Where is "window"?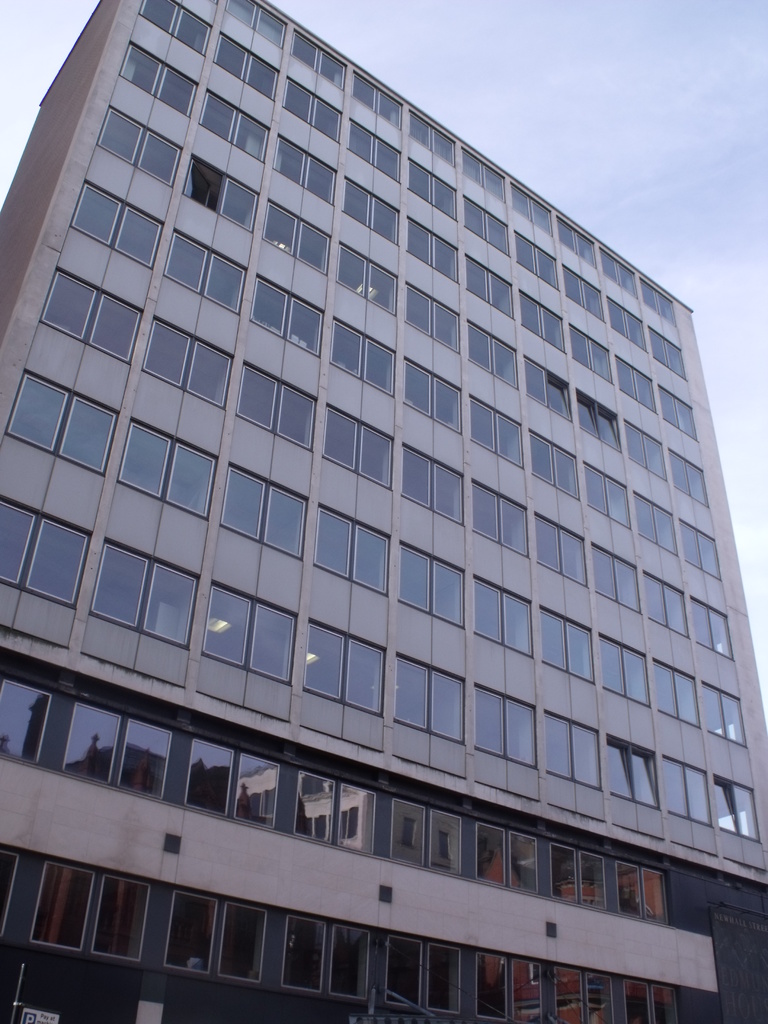
detection(6, 366, 122, 474).
